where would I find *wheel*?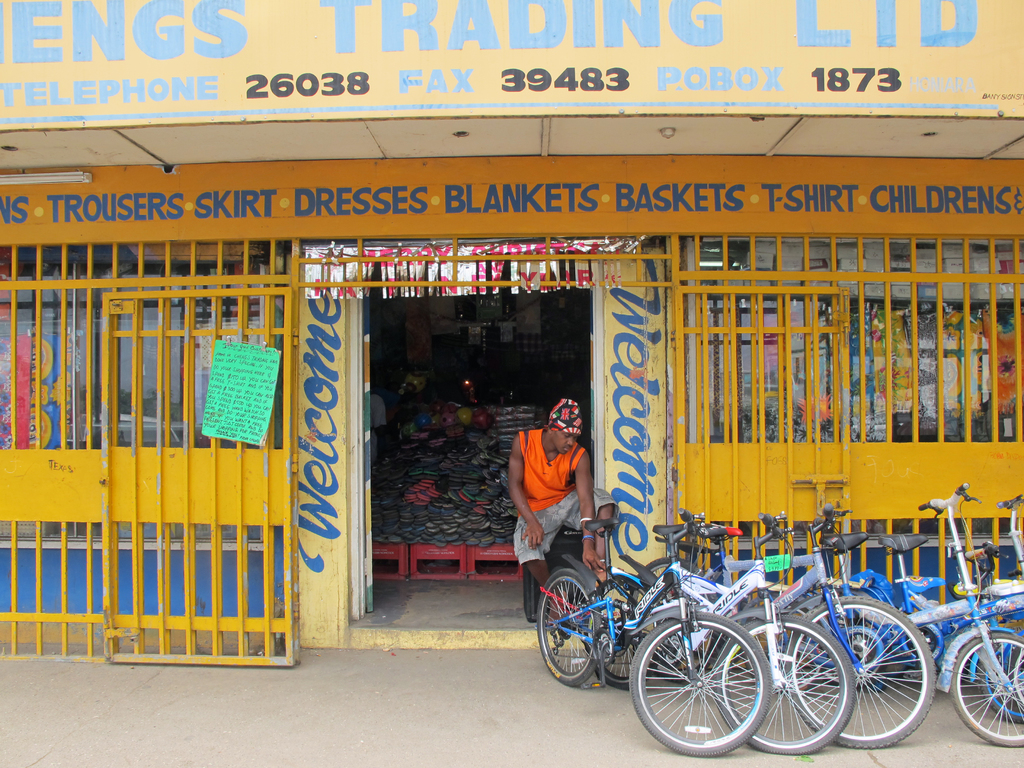
At 948:623:1023:749.
